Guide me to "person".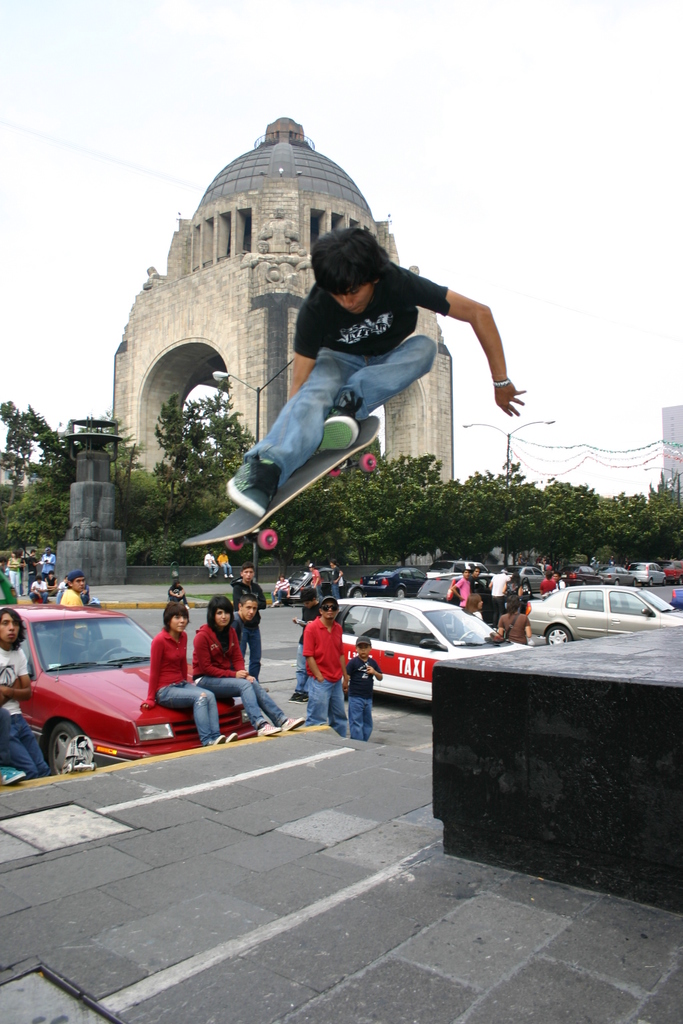
Guidance: crop(142, 601, 241, 749).
